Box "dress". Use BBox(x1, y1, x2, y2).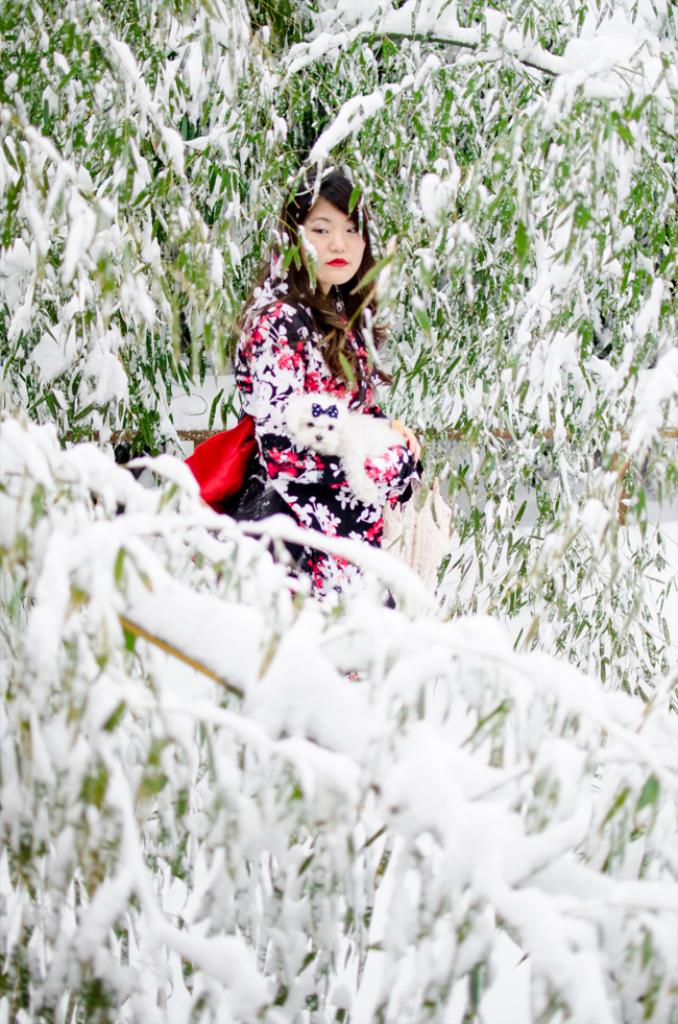
BBox(238, 279, 420, 598).
